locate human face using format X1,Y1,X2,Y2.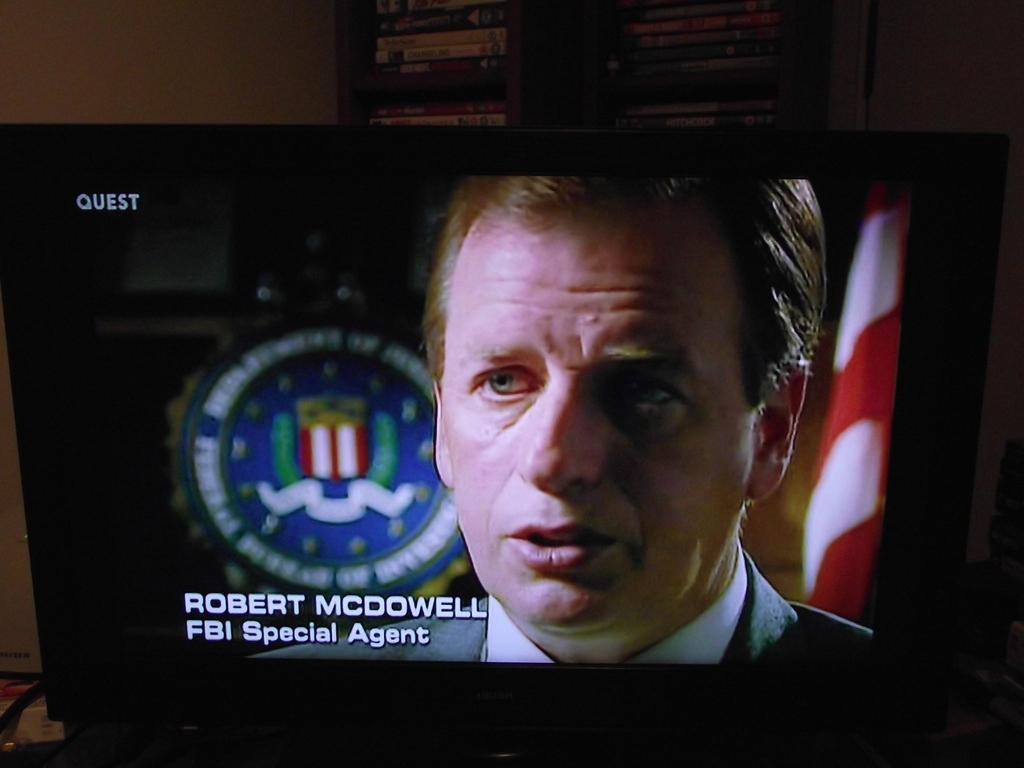
445,212,760,638.
